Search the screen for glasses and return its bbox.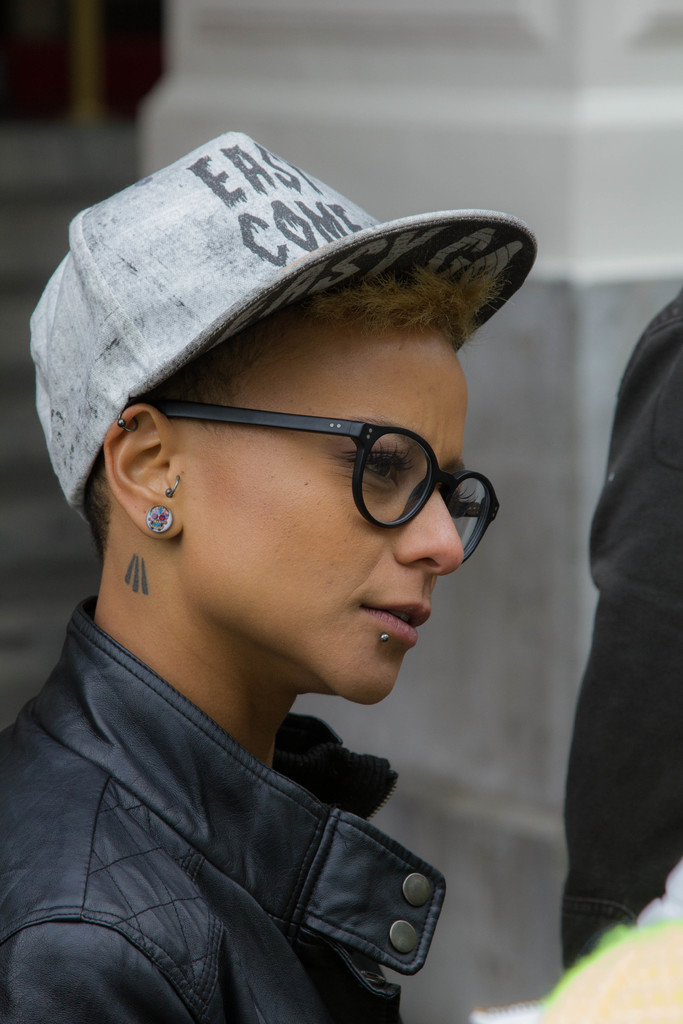
Found: bbox(111, 378, 494, 547).
